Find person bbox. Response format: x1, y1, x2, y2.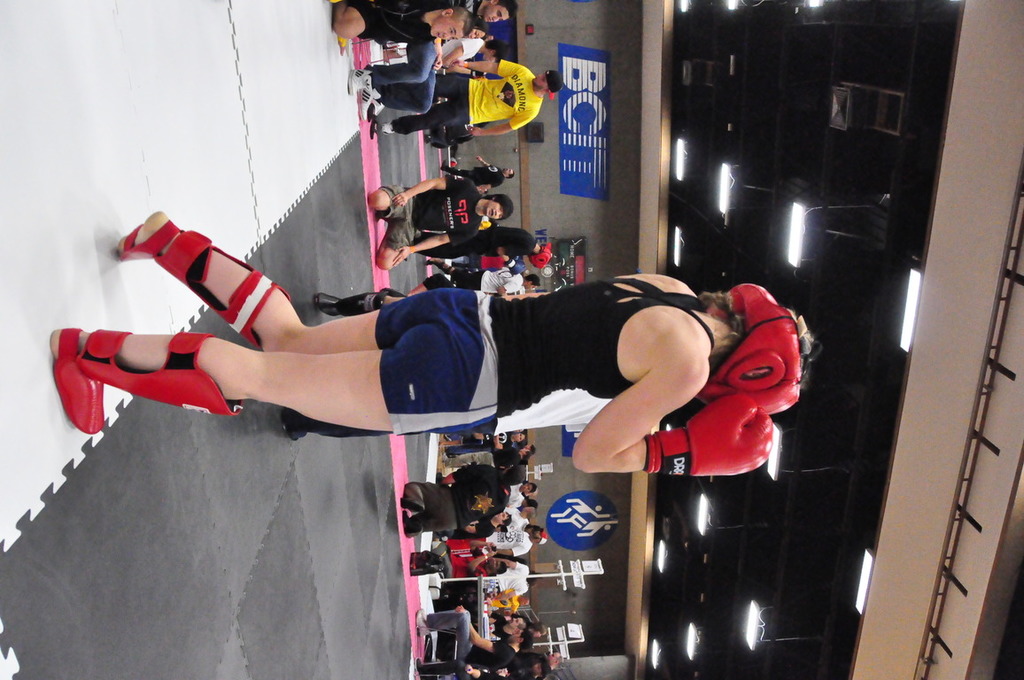
43, 208, 811, 477.
